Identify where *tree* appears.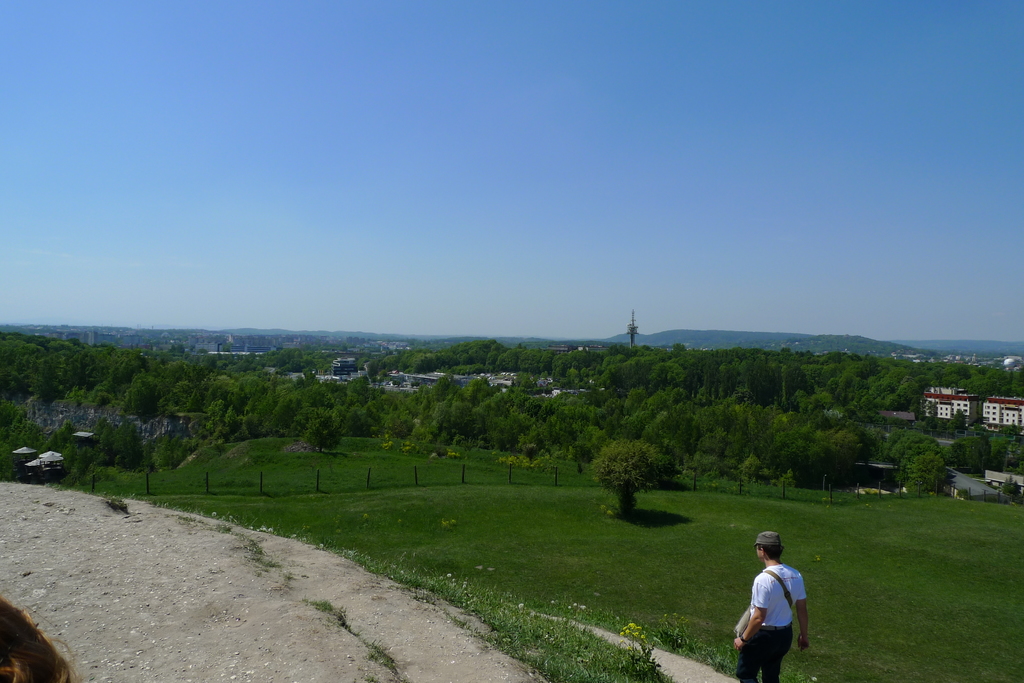
Appears at [left=1000, top=369, right=1023, bottom=394].
